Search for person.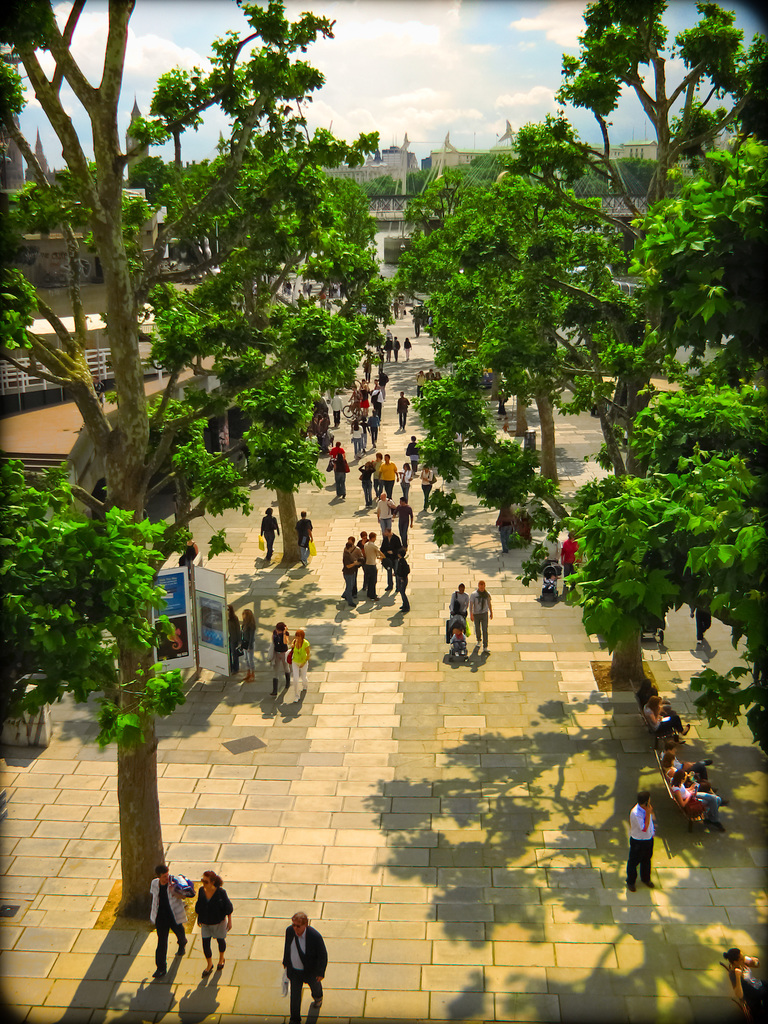
Found at [279, 909, 332, 1015].
